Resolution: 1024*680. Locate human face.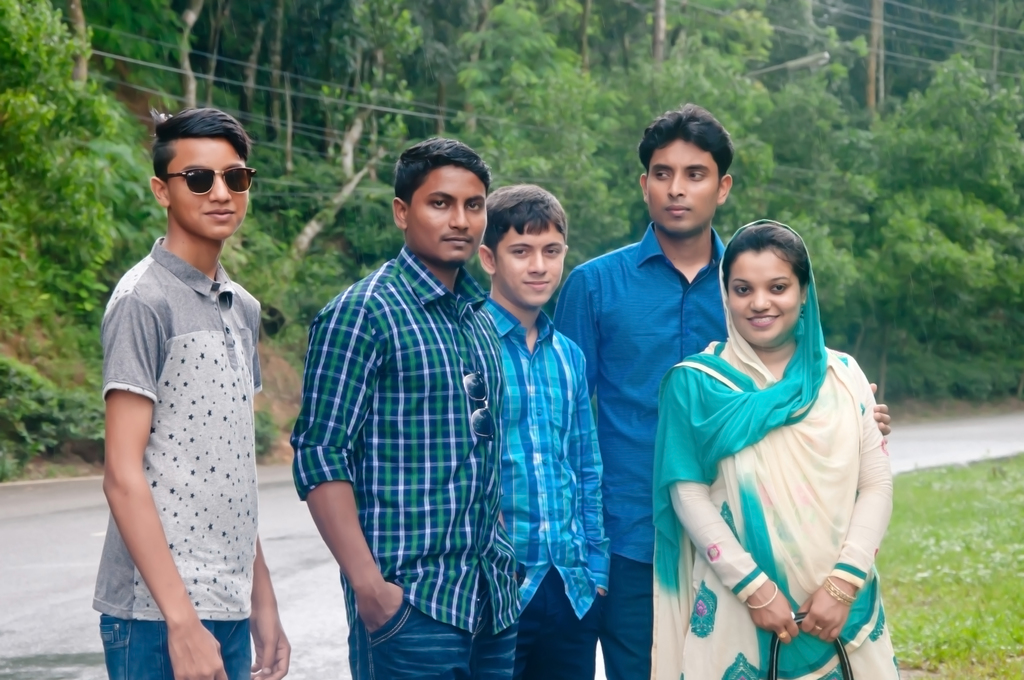
(x1=408, y1=164, x2=489, y2=265).
